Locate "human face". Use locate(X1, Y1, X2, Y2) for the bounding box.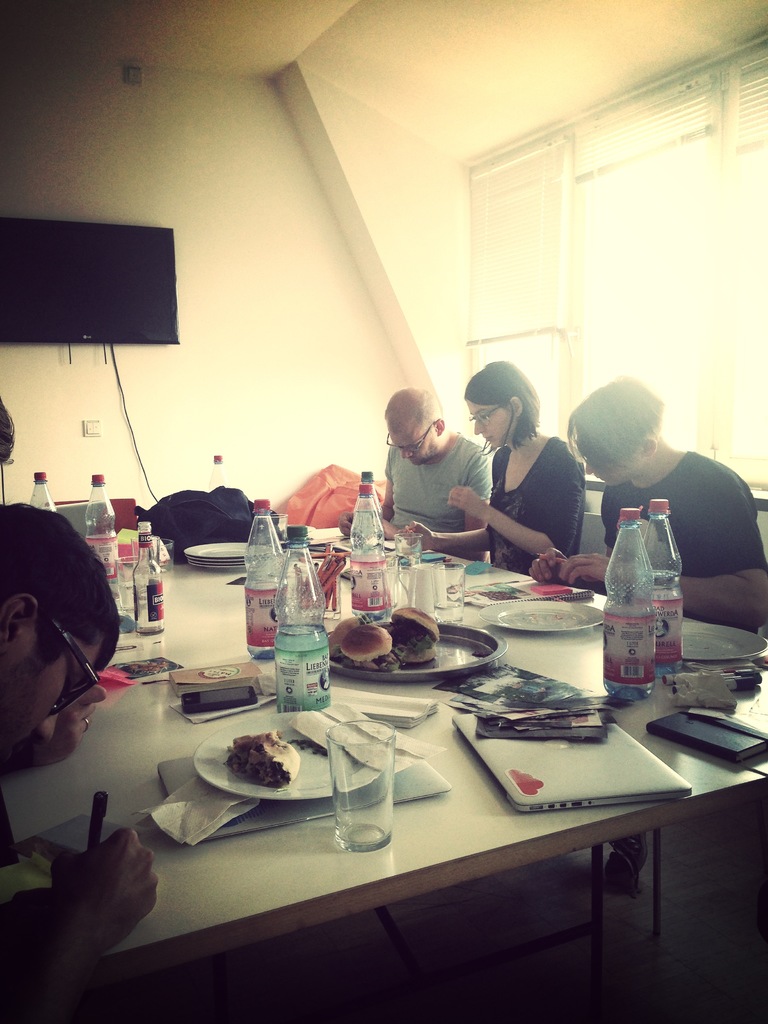
locate(387, 422, 445, 464).
